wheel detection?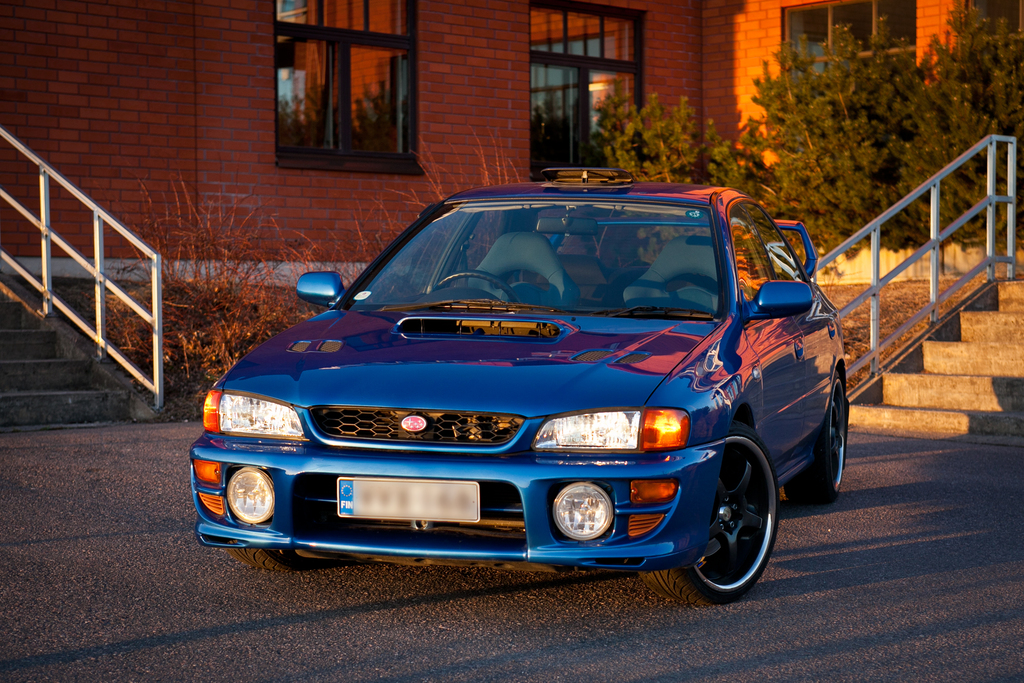
[696,430,783,604]
